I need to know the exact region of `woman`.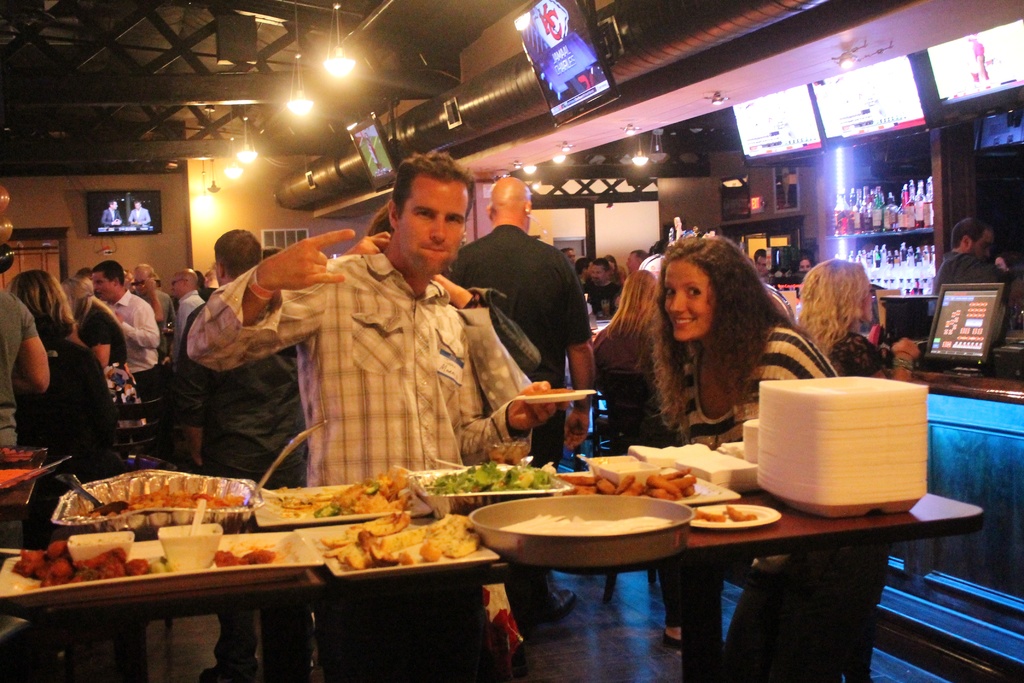
Region: 651 233 890 682.
